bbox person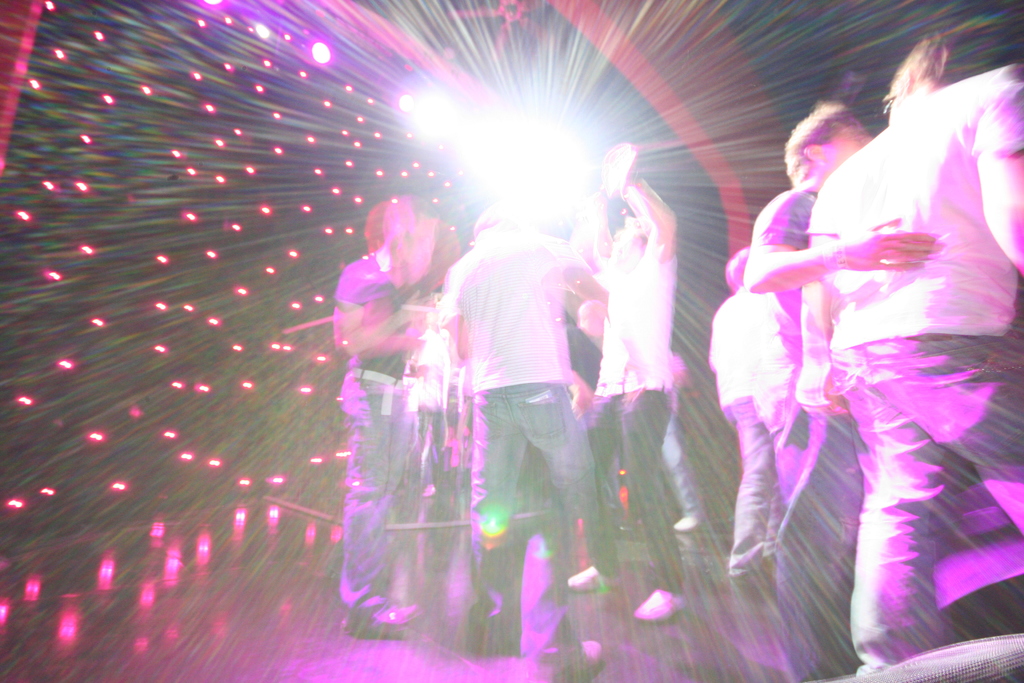
box=[438, 180, 625, 615]
